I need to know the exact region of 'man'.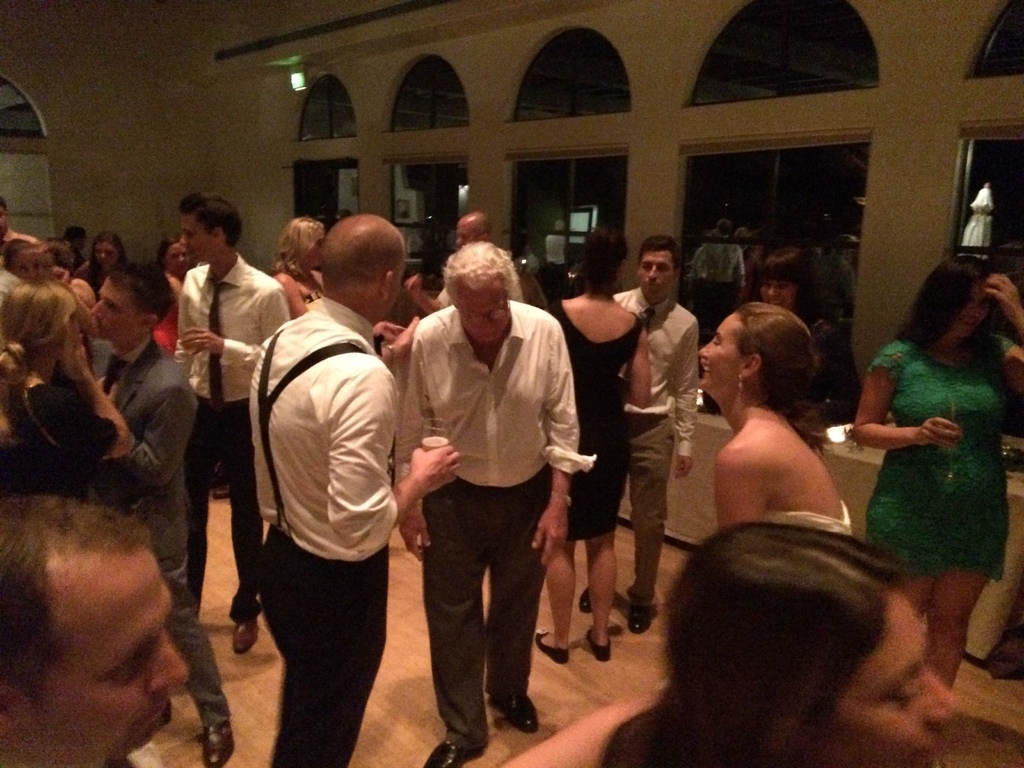
Region: [581,237,701,638].
